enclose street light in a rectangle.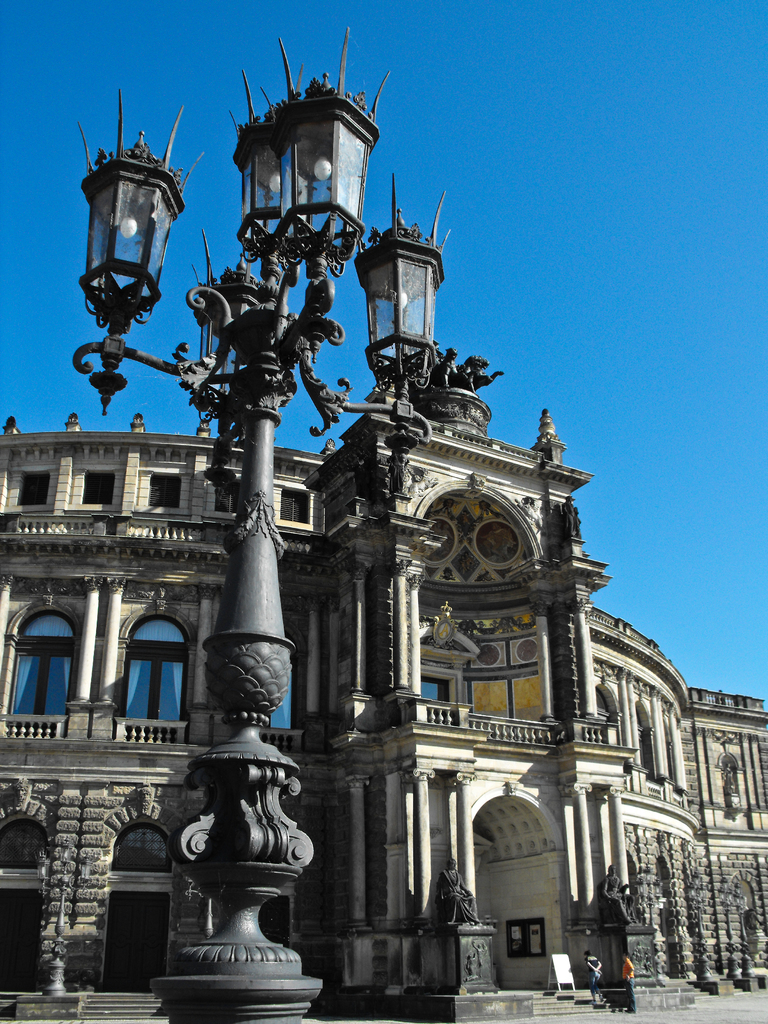
76, 22, 441, 1023.
